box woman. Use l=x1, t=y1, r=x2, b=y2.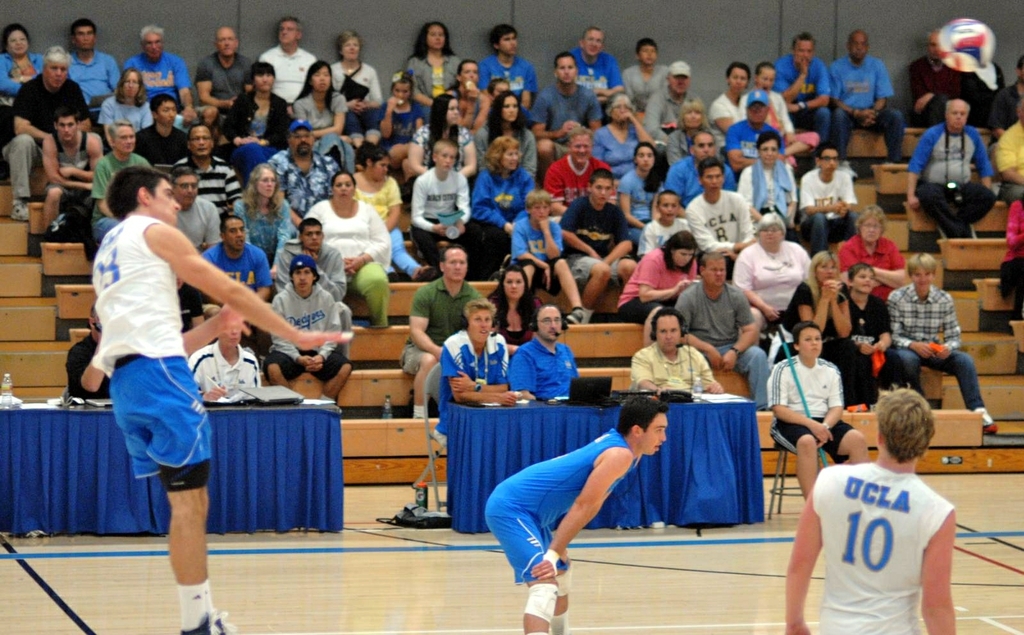
l=468, t=133, r=537, b=279.
